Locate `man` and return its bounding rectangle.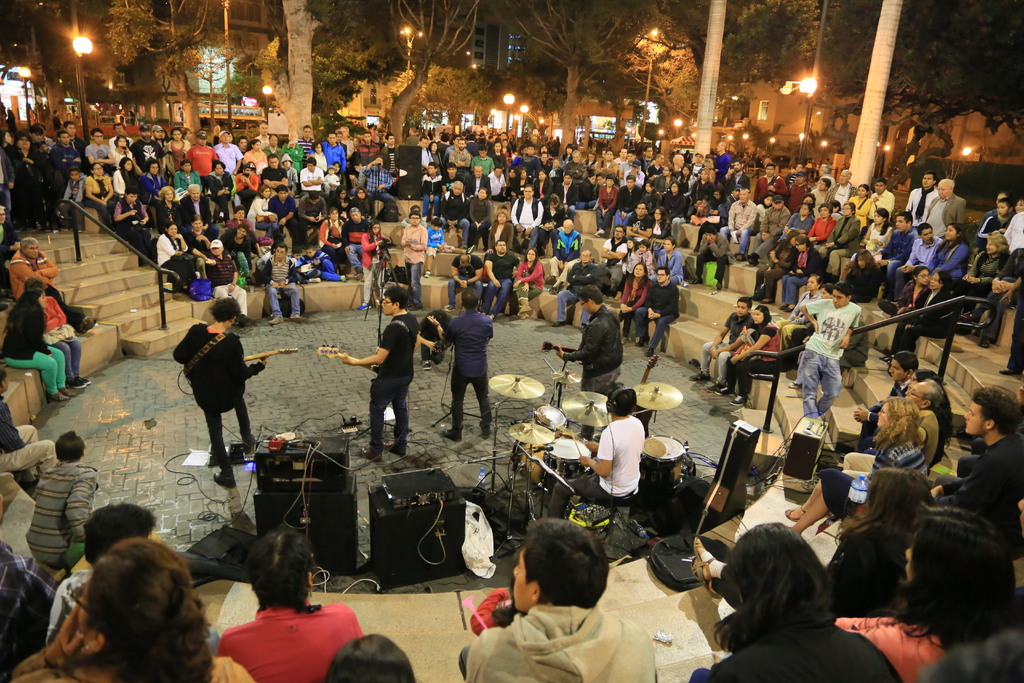
region(552, 171, 581, 226).
